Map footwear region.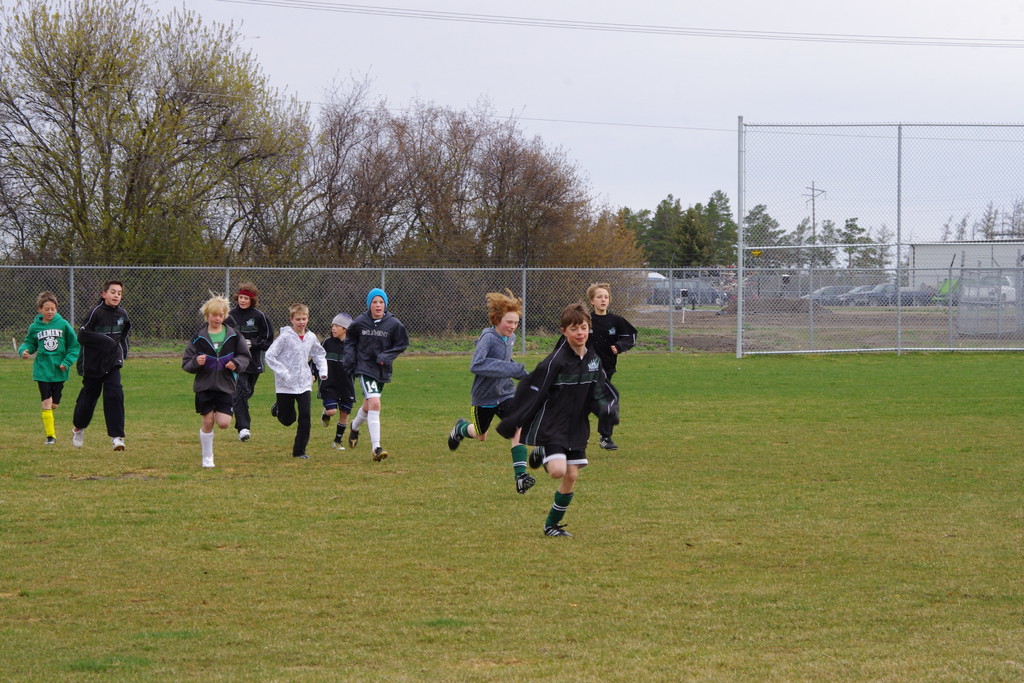
Mapped to 346, 424, 362, 448.
